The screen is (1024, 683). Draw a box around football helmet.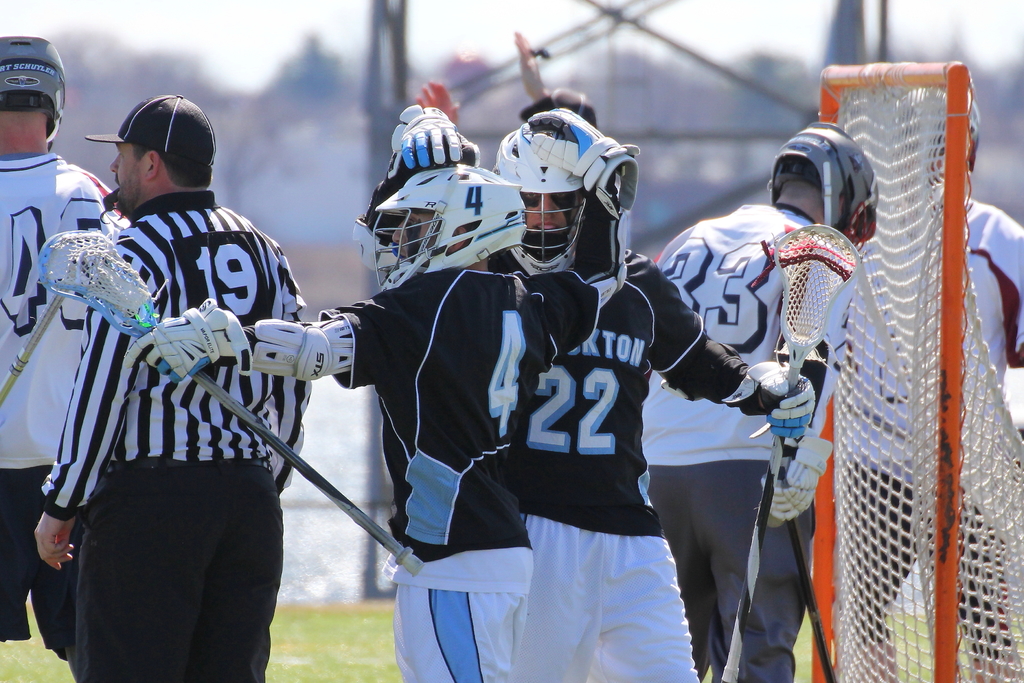
[367,155,516,298].
